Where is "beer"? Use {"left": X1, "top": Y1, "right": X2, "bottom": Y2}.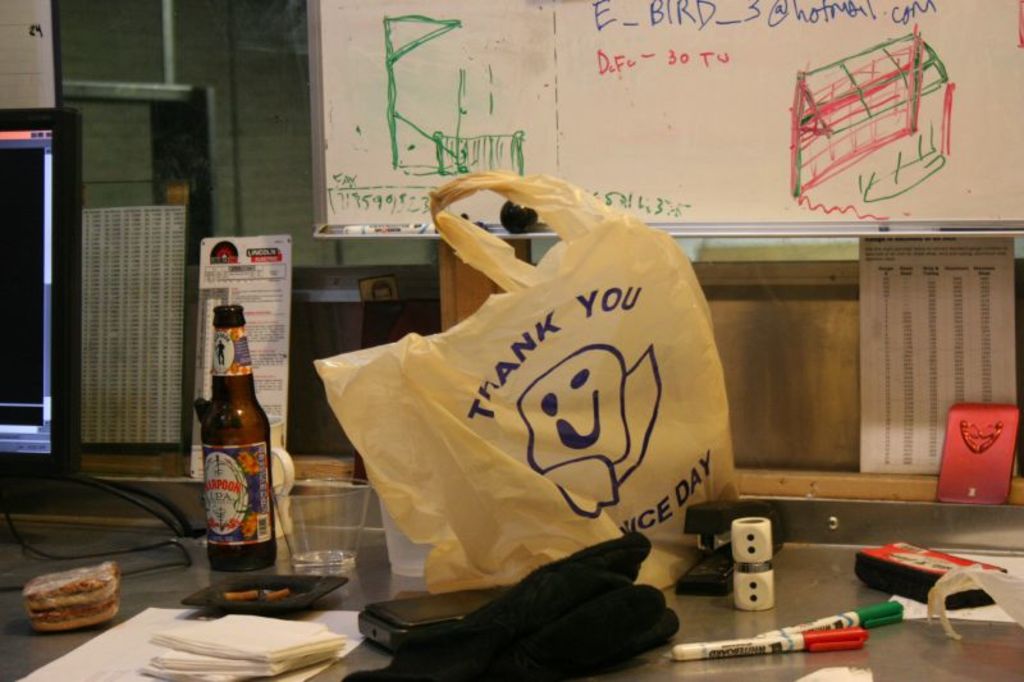
{"left": 189, "top": 303, "right": 278, "bottom": 571}.
